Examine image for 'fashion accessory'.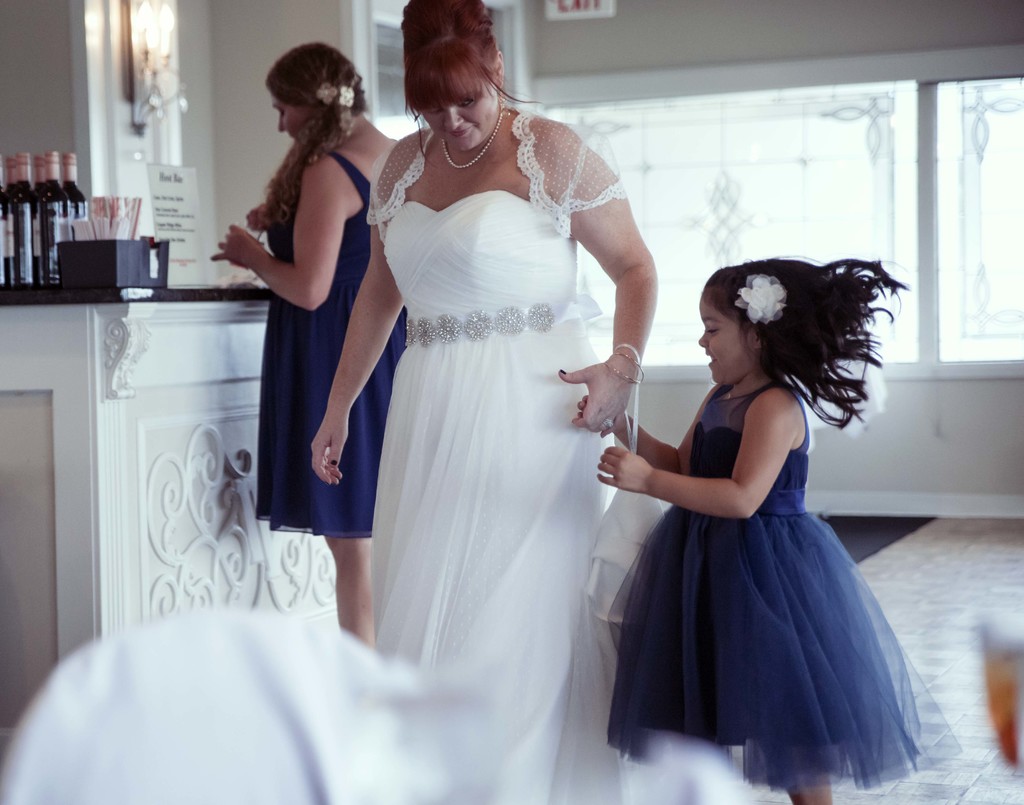
Examination result: BBox(441, 124, 502, 172).
